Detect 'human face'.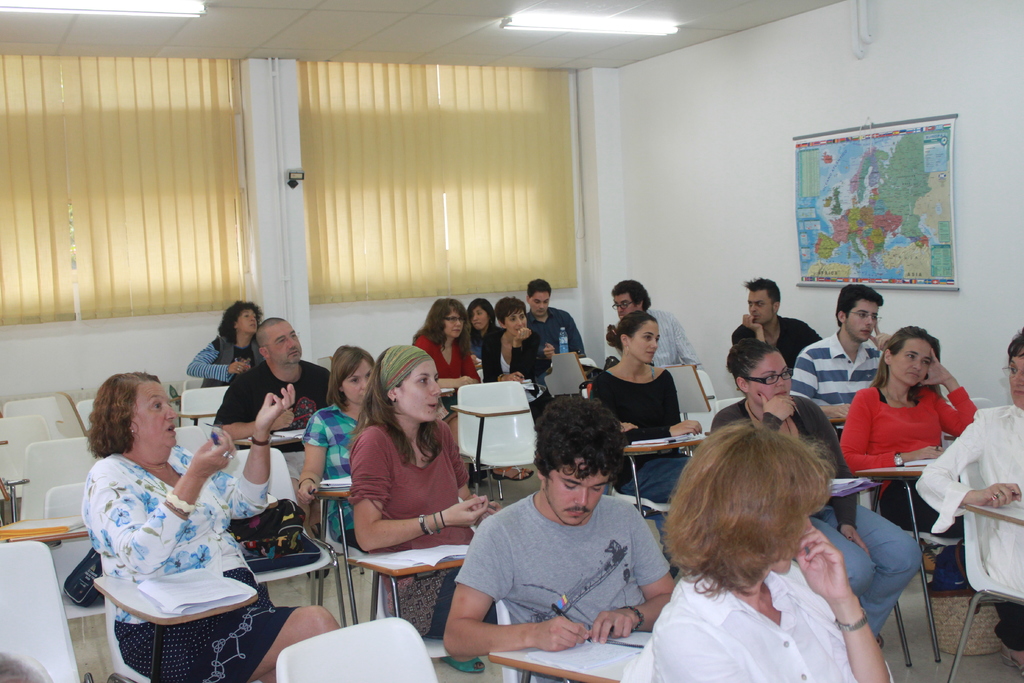
Detected at (left=446, top=309, right=463, bottom=337).
